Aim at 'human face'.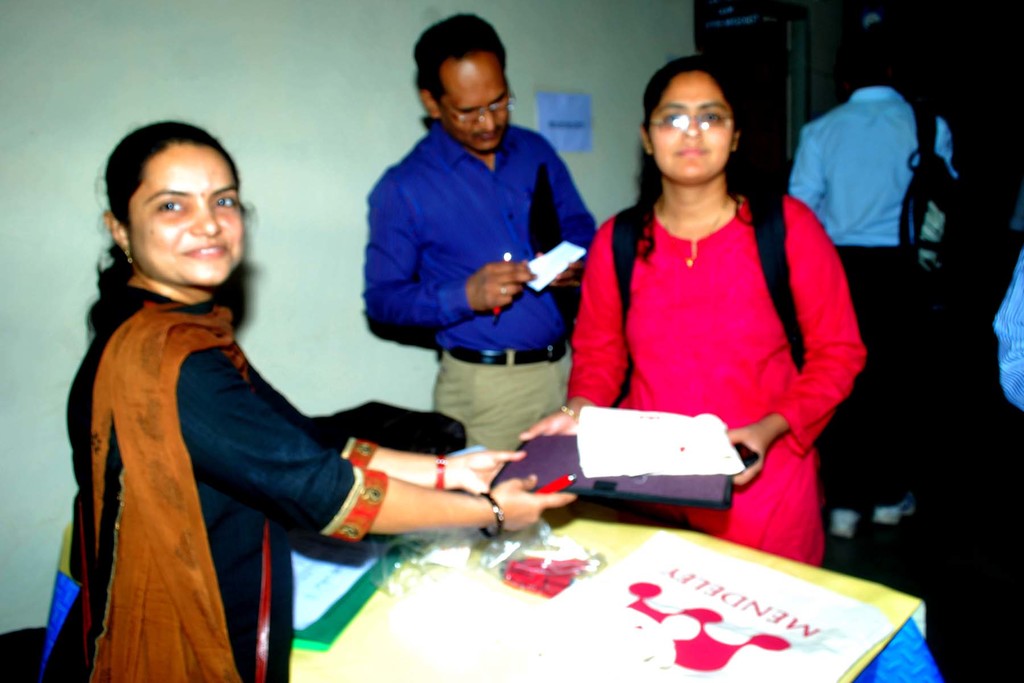
Aimed at box(125, 136, 242, 285).
